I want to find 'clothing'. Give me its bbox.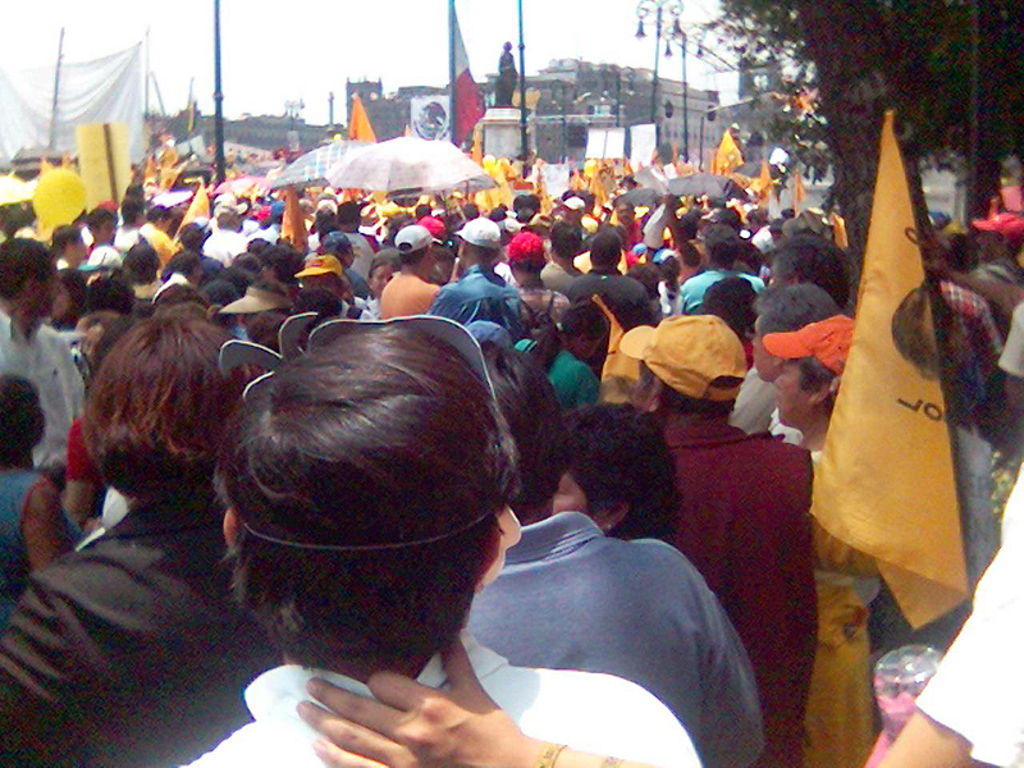
515/284/566/332.
